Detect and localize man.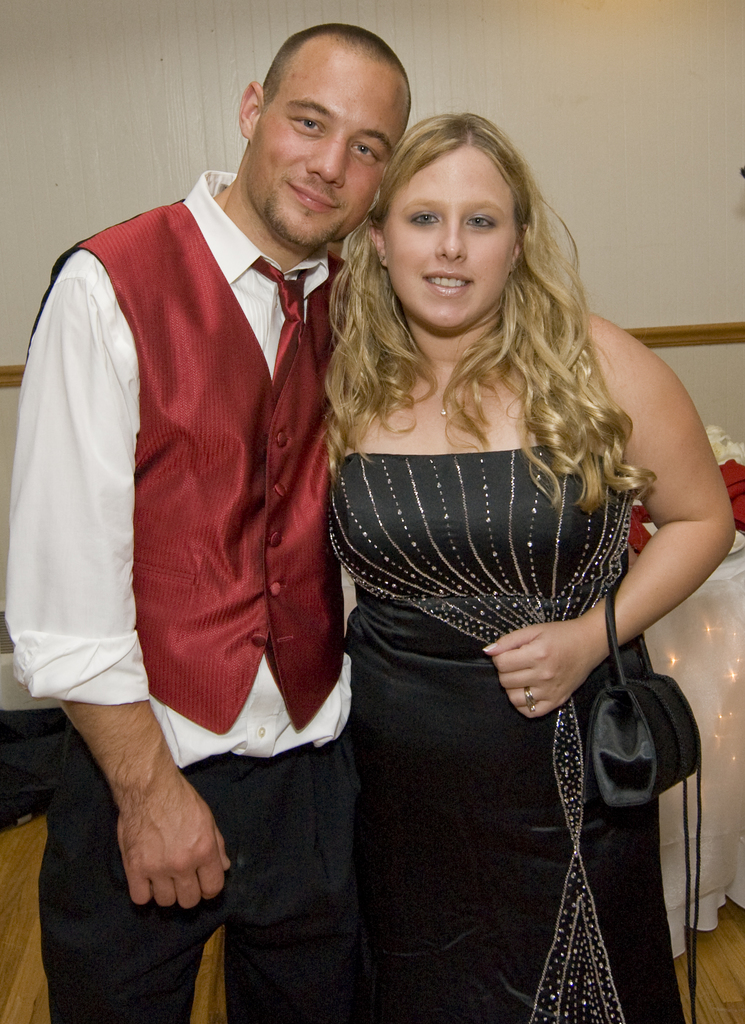
Localized at 0:33:413:1023.
